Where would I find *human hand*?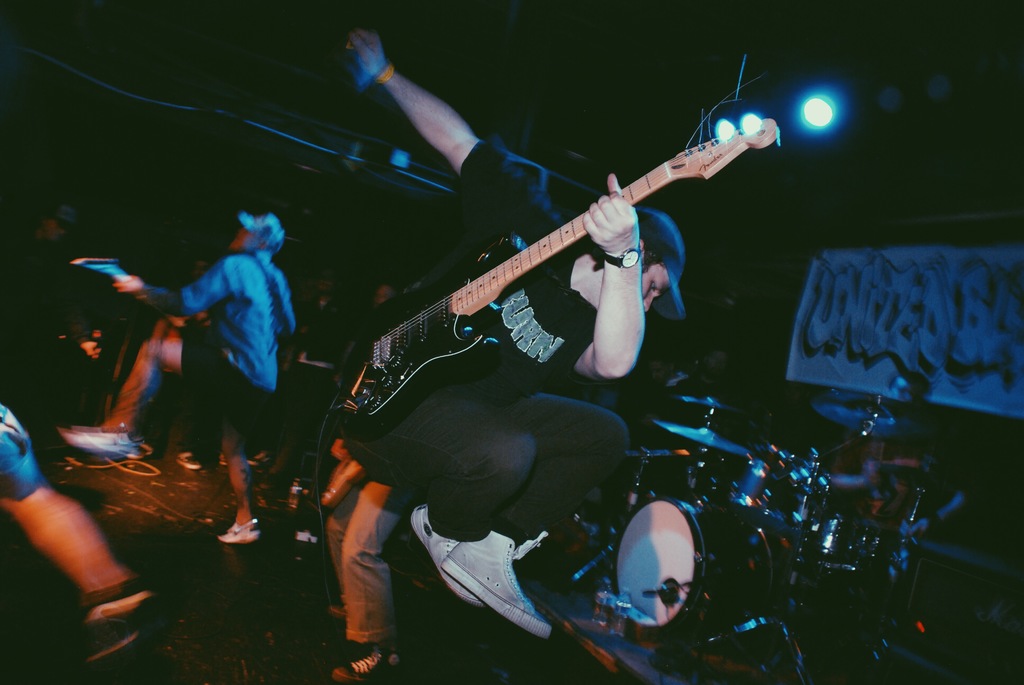
At locate(577, 162, 643, 257).
